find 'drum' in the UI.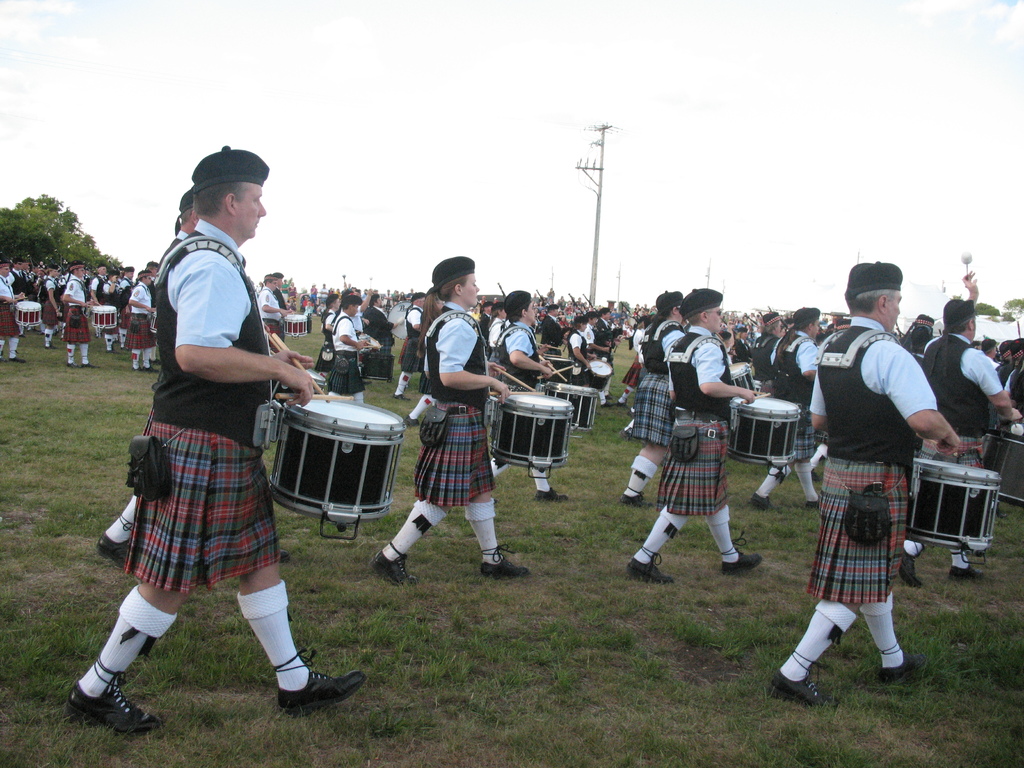
UI element at <bbox>813, 431, 832, 442</bbox>.
